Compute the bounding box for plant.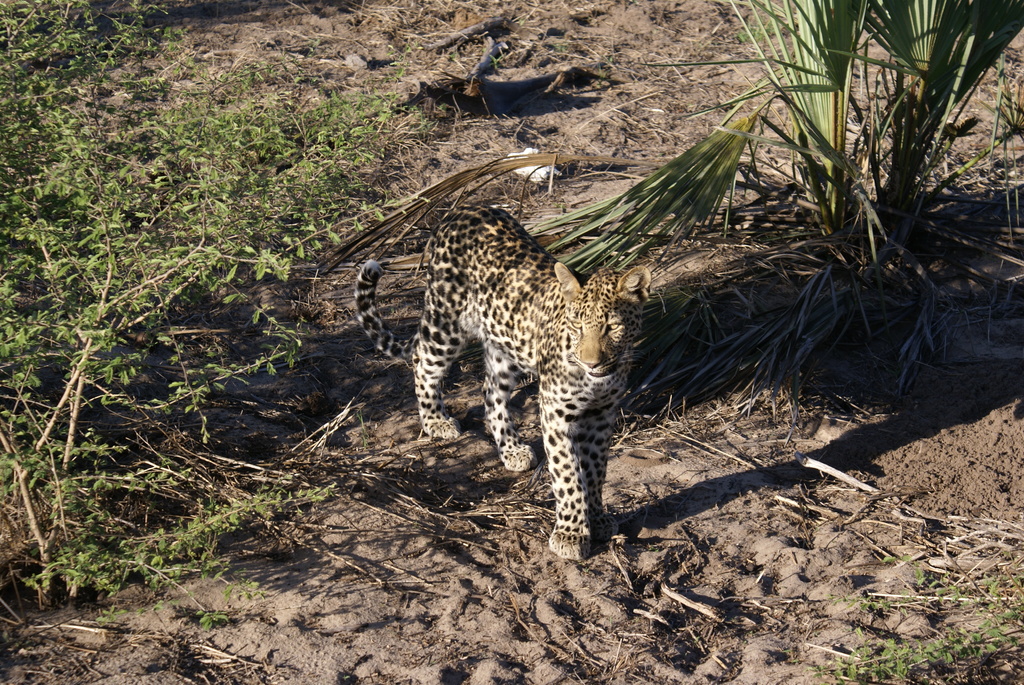
[799,544,1023,684].
